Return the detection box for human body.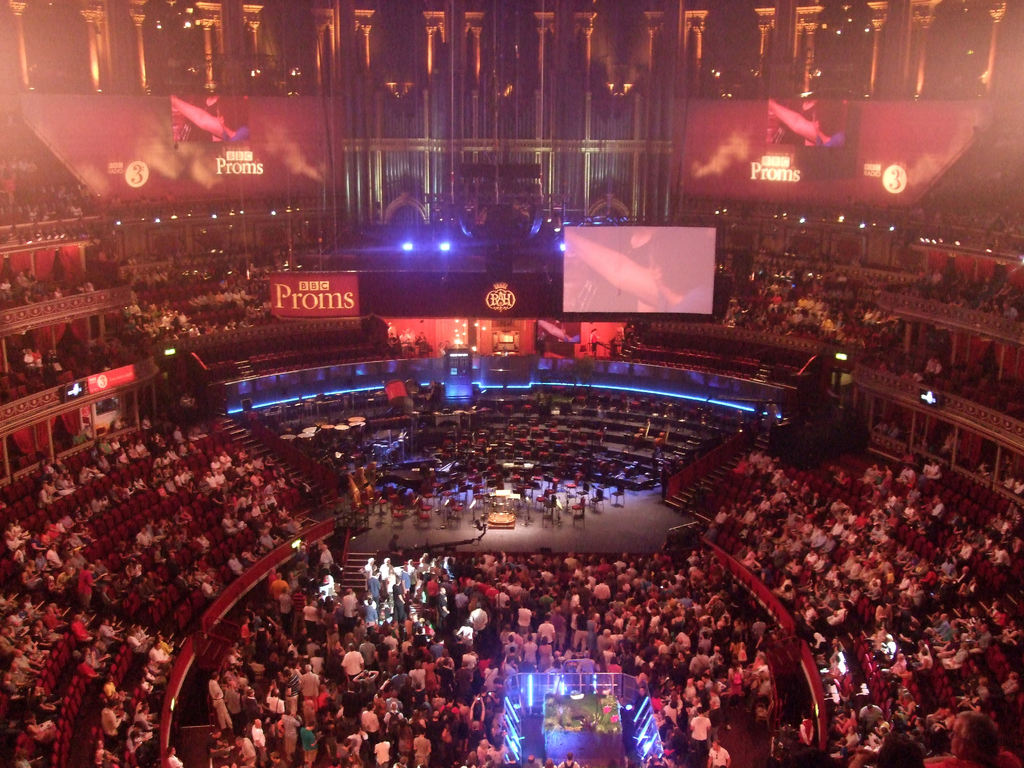
<bbox>988, 604, 1005, 621</bbox>.
